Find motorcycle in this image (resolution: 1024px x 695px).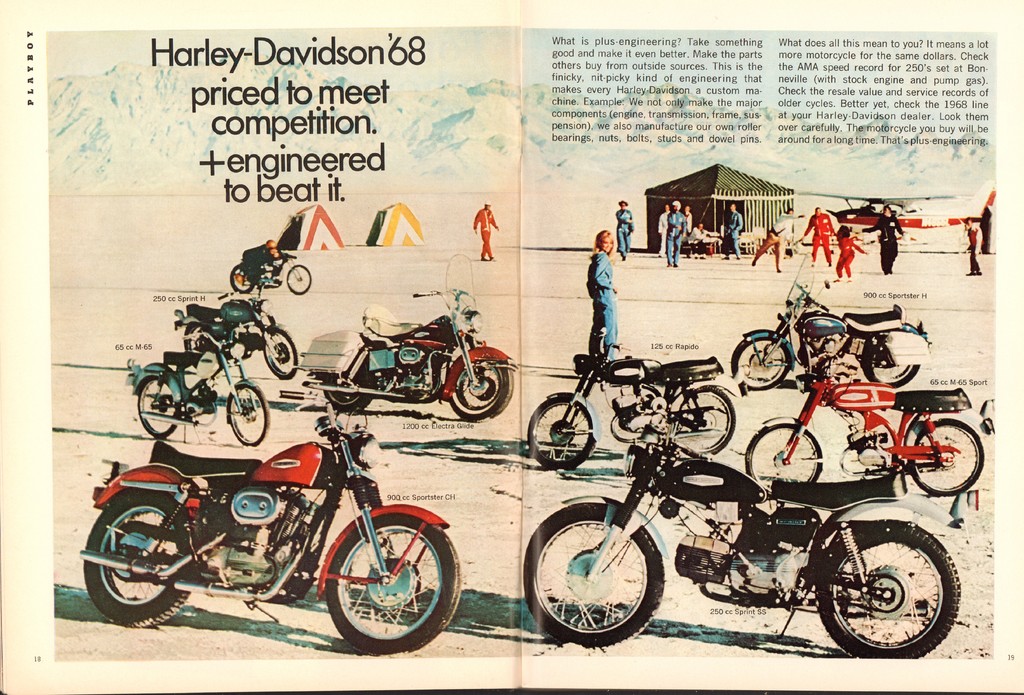
<box>294,256,520,422</box>.
